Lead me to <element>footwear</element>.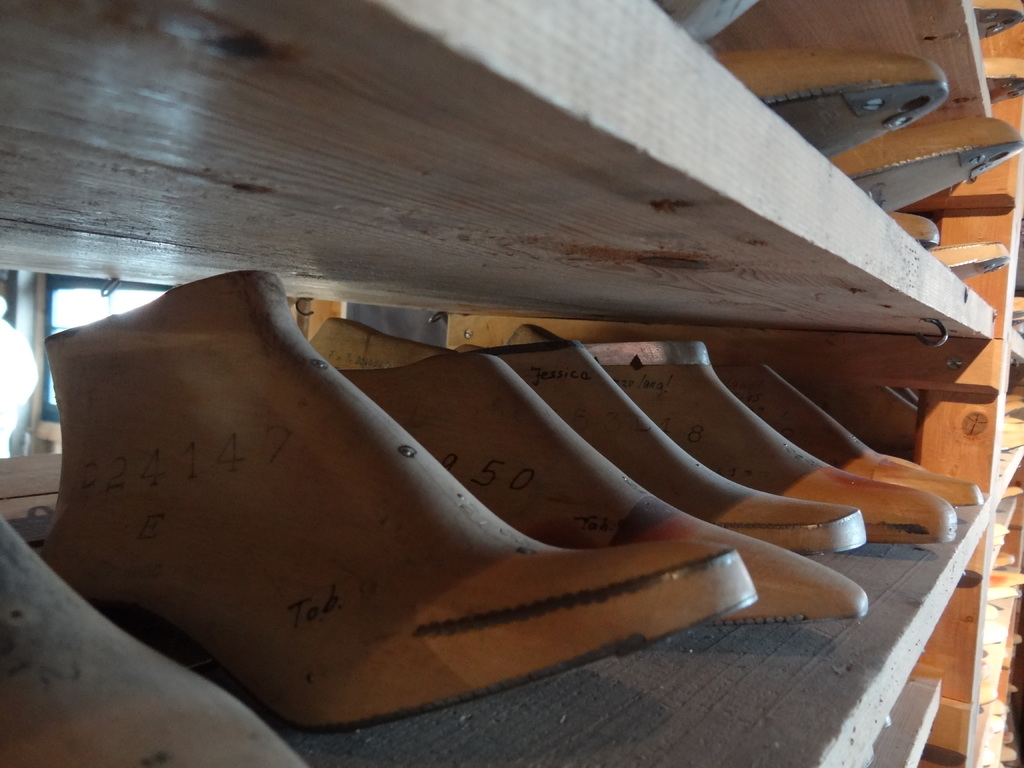
Lead to 1000,748,1018,760.
